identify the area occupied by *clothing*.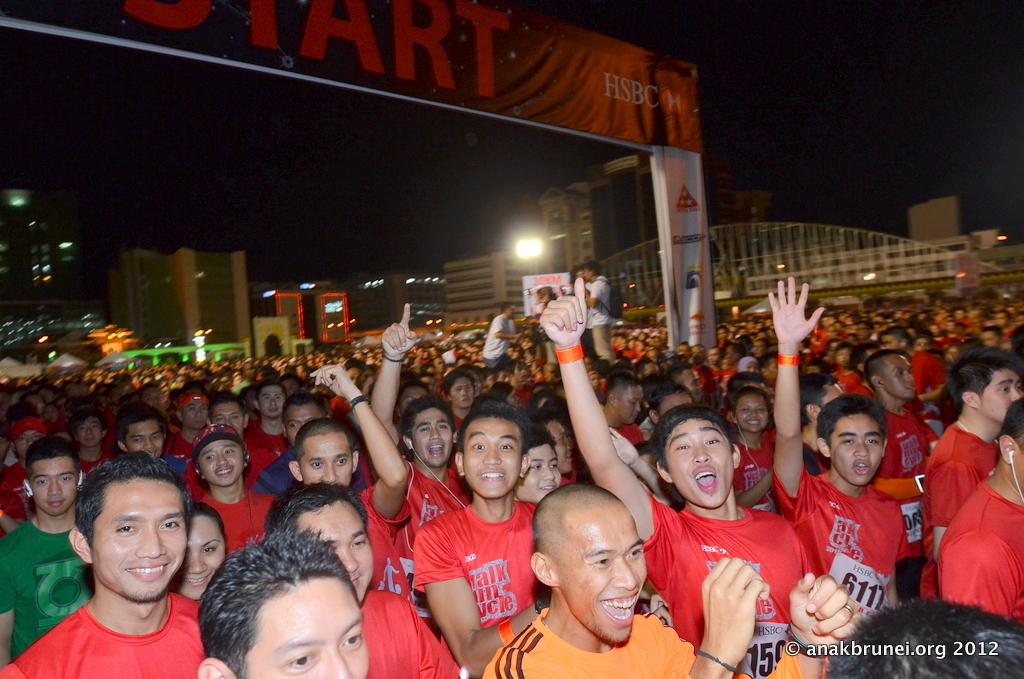
Area: 357, 584, 462, 678.
